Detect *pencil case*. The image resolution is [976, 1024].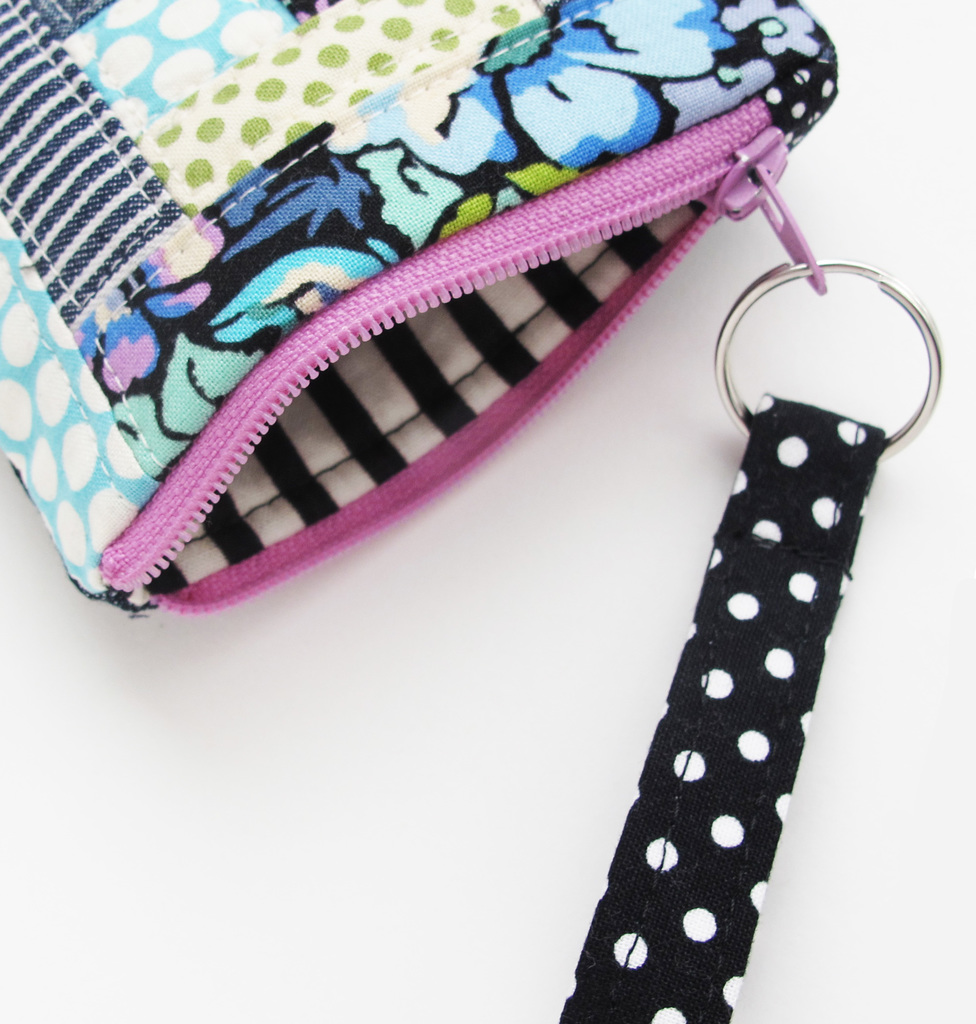
0,0,943,1023.
